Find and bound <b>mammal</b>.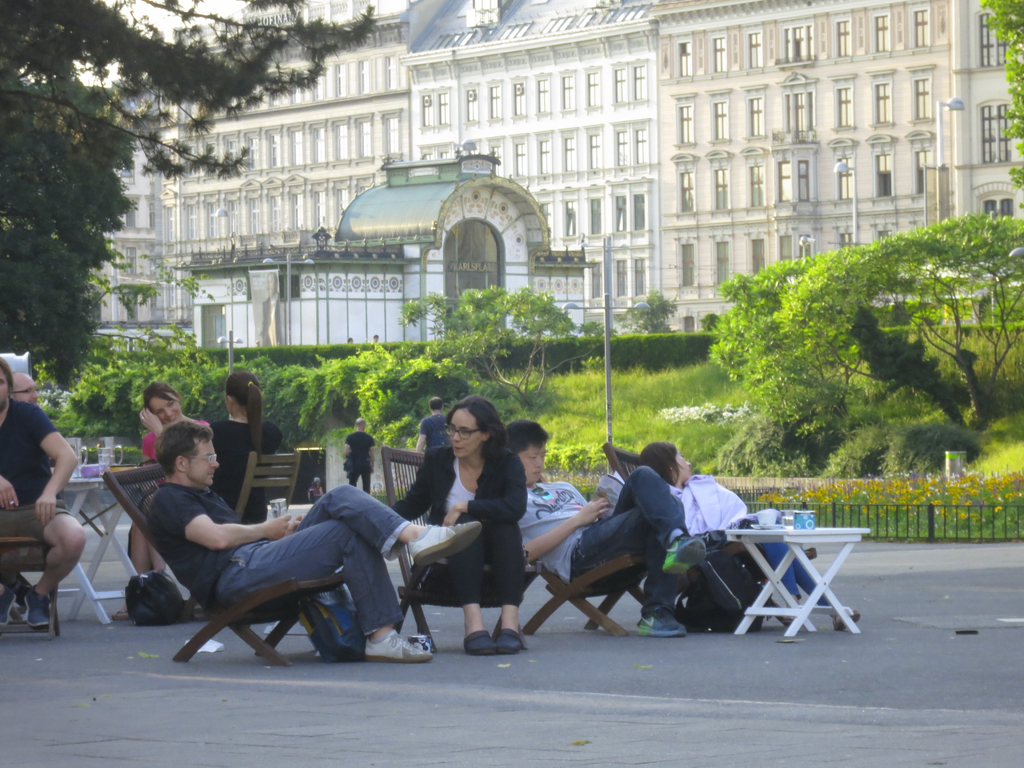
Bound: 110 371 294 618.
